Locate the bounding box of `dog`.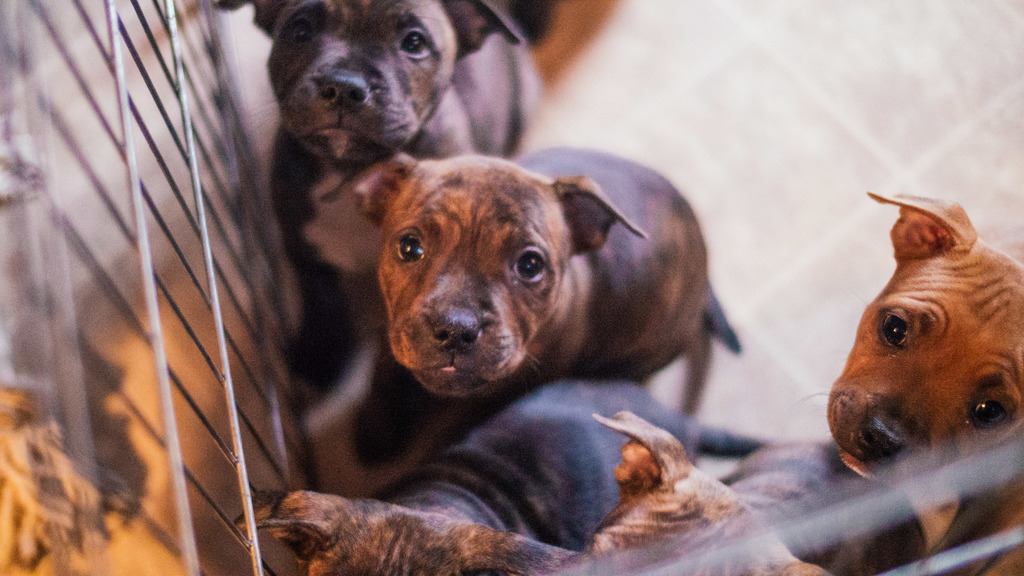
Bounding box: left=348, top=148, right=748, bottom=485.
